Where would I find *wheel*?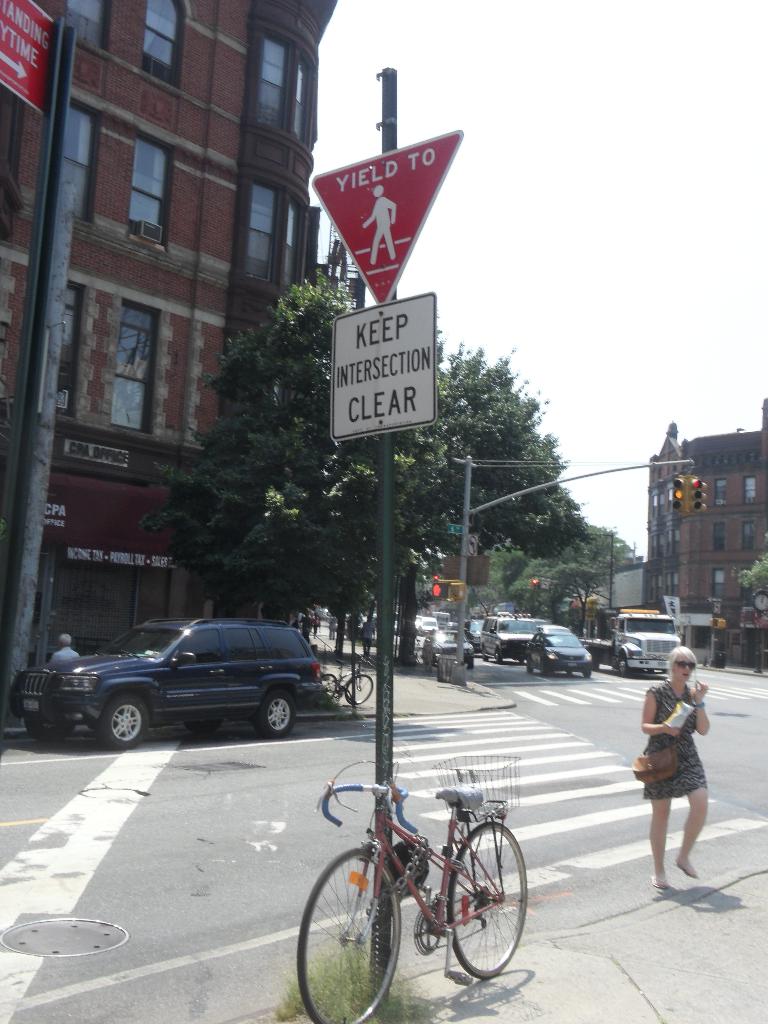
At rect(530, 648, 544, 680).
